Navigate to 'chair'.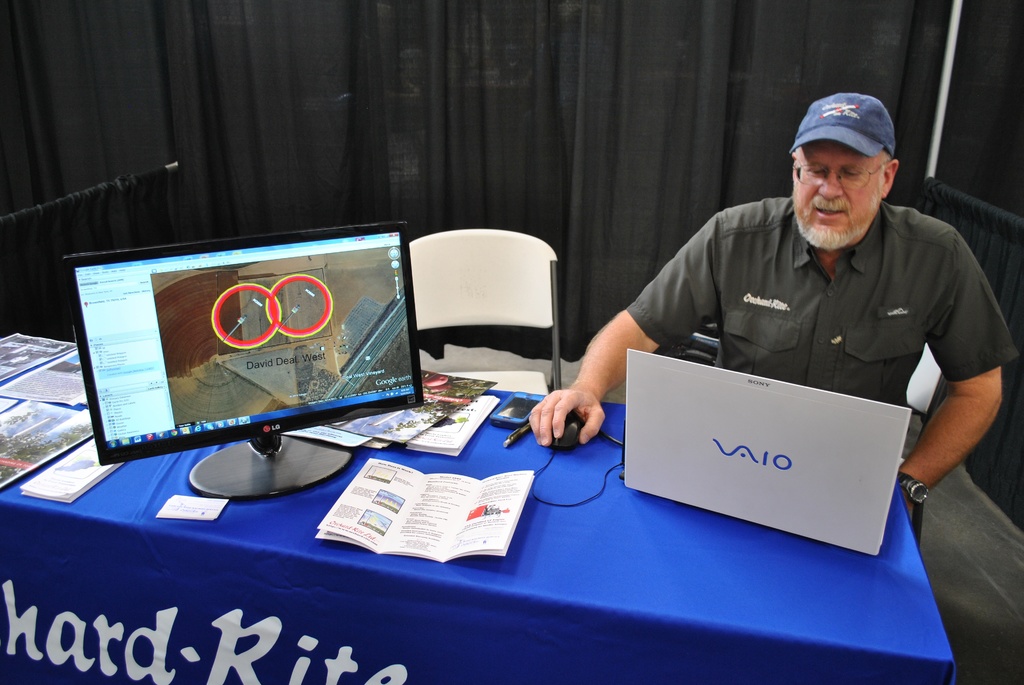
Navigation target: 408/221/572/408.
